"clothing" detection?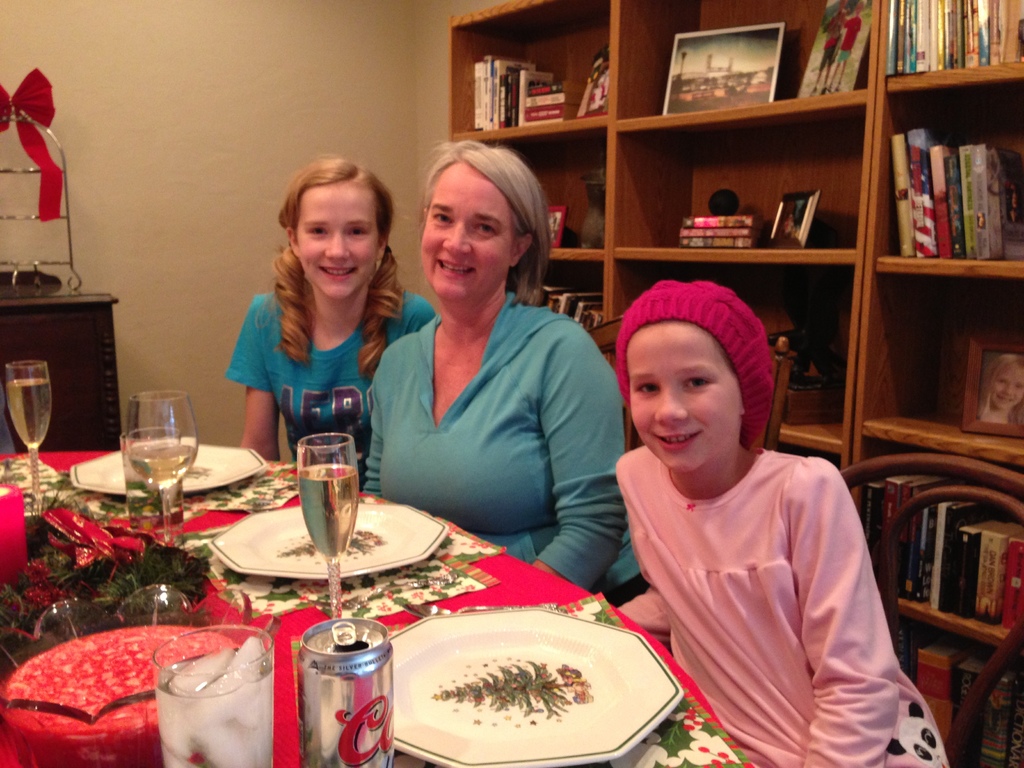
(left=605, top=398, right=914, bottom=759)
